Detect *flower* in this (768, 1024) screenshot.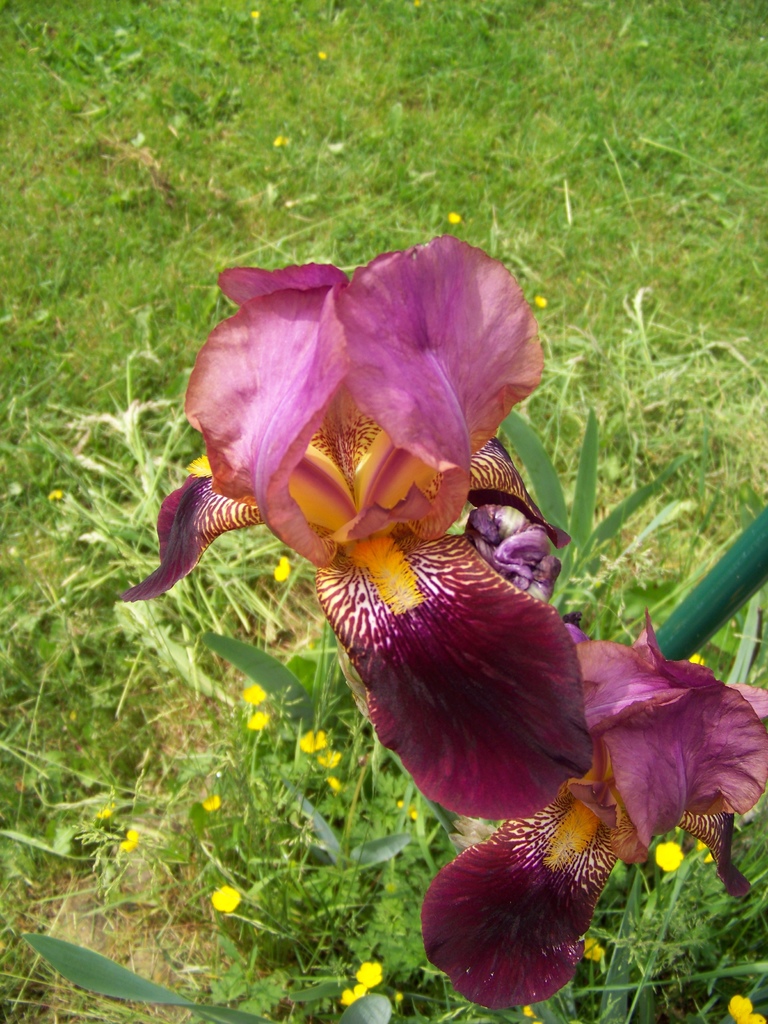
Detection: left=338, top=987, right=369, bottom=1006.
